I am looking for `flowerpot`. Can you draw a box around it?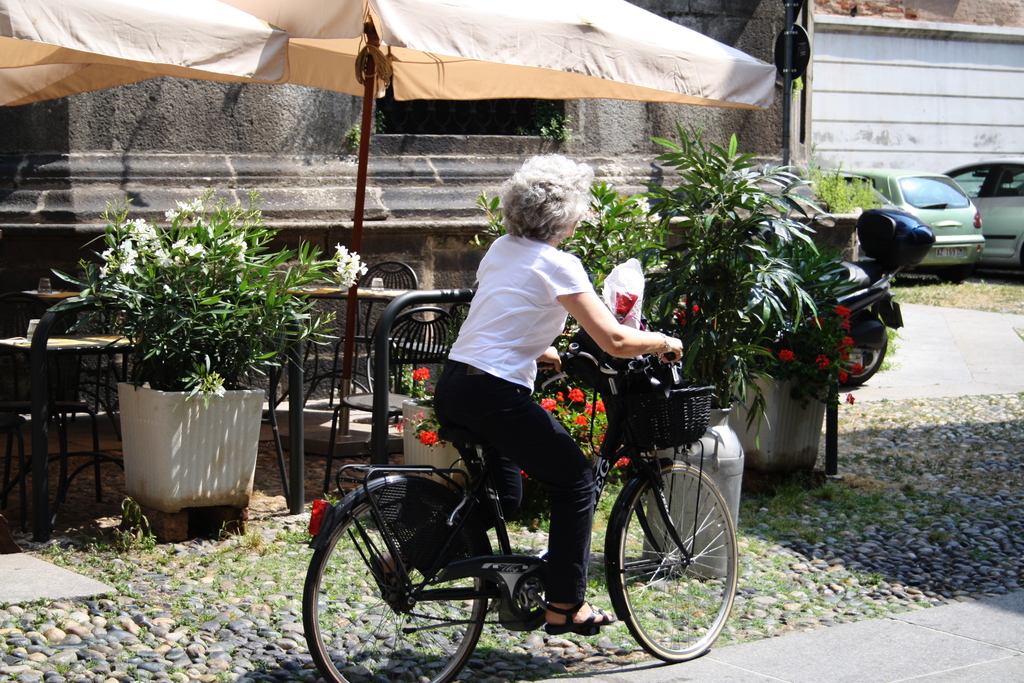
Sure, the bounding box is select_region(105, 359, 266, 525).
